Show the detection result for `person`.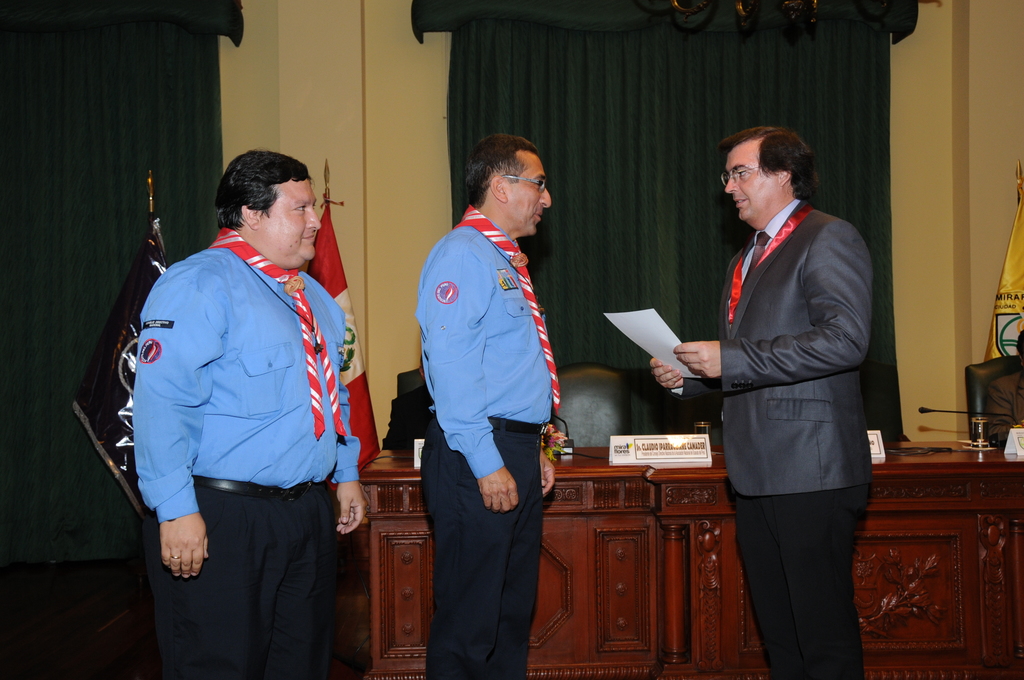
detection(681, 89, 888, 679).
